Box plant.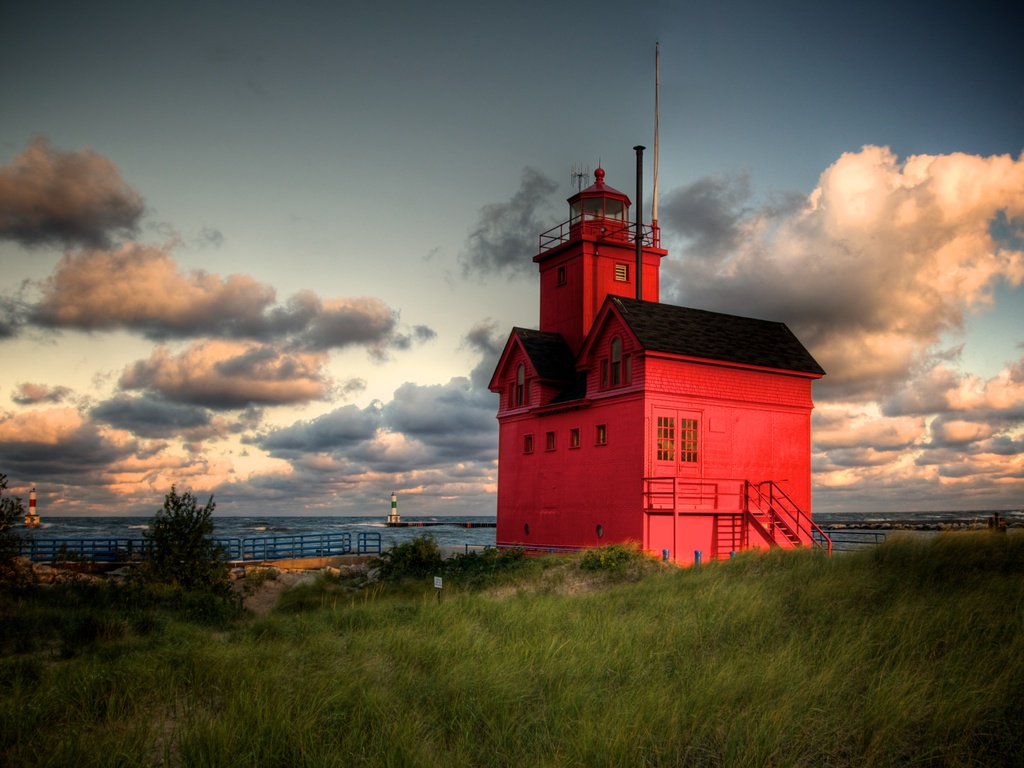
box(367, 528, 446, 580).
